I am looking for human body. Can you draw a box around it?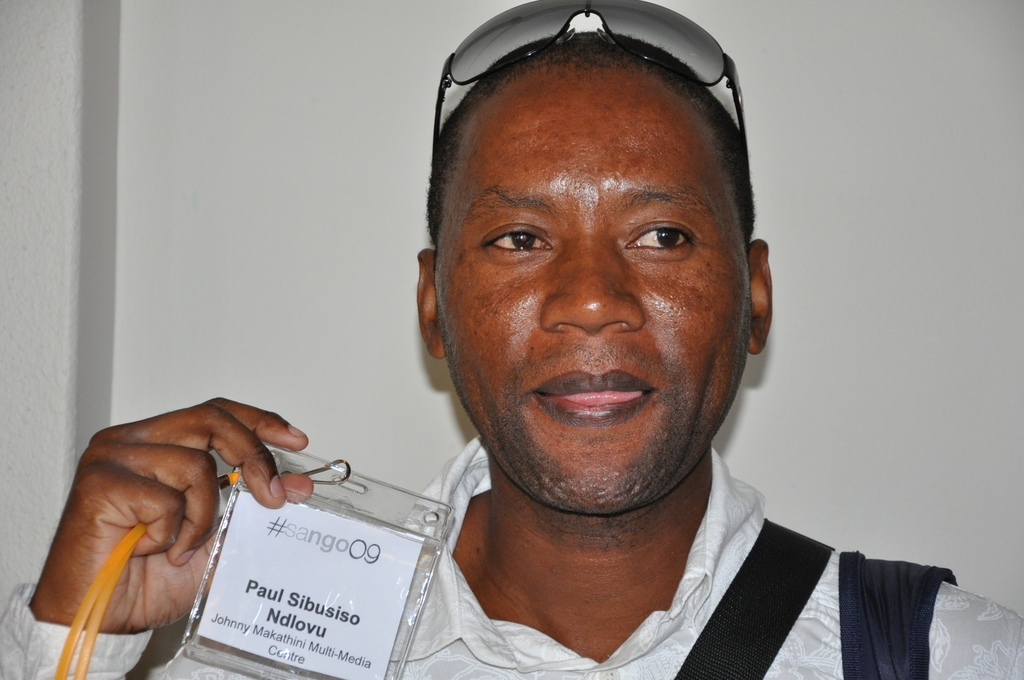
Sure, the bounding box is bbox=(0, 29, 1023, 679).
